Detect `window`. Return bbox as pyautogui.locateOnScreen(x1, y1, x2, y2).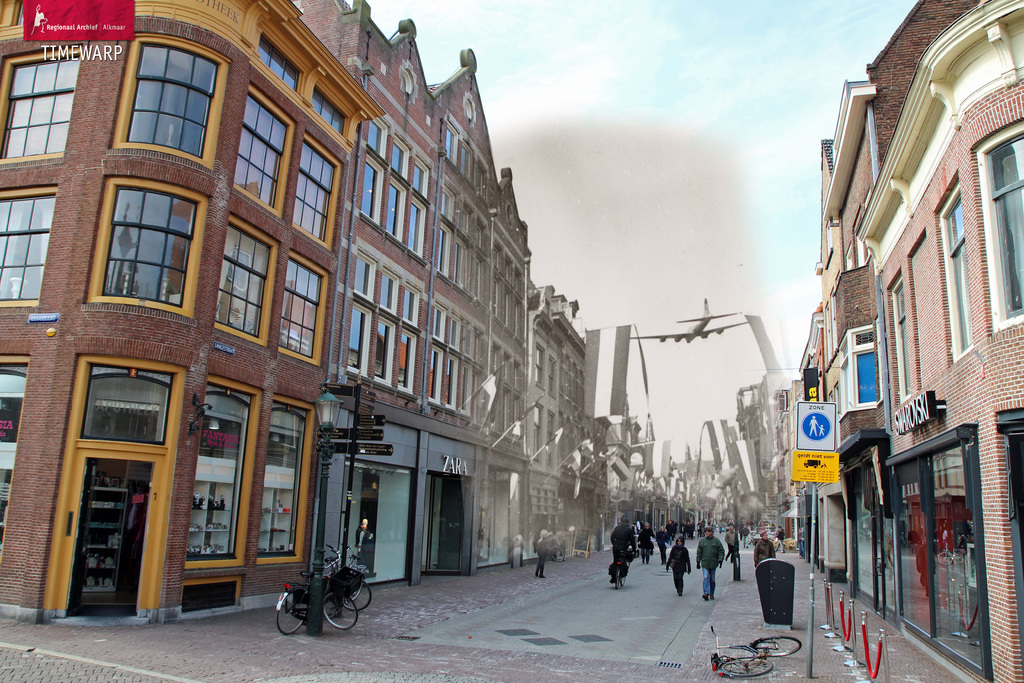
pyautogui.locateOnScreen(367, 115, 387, 159).
